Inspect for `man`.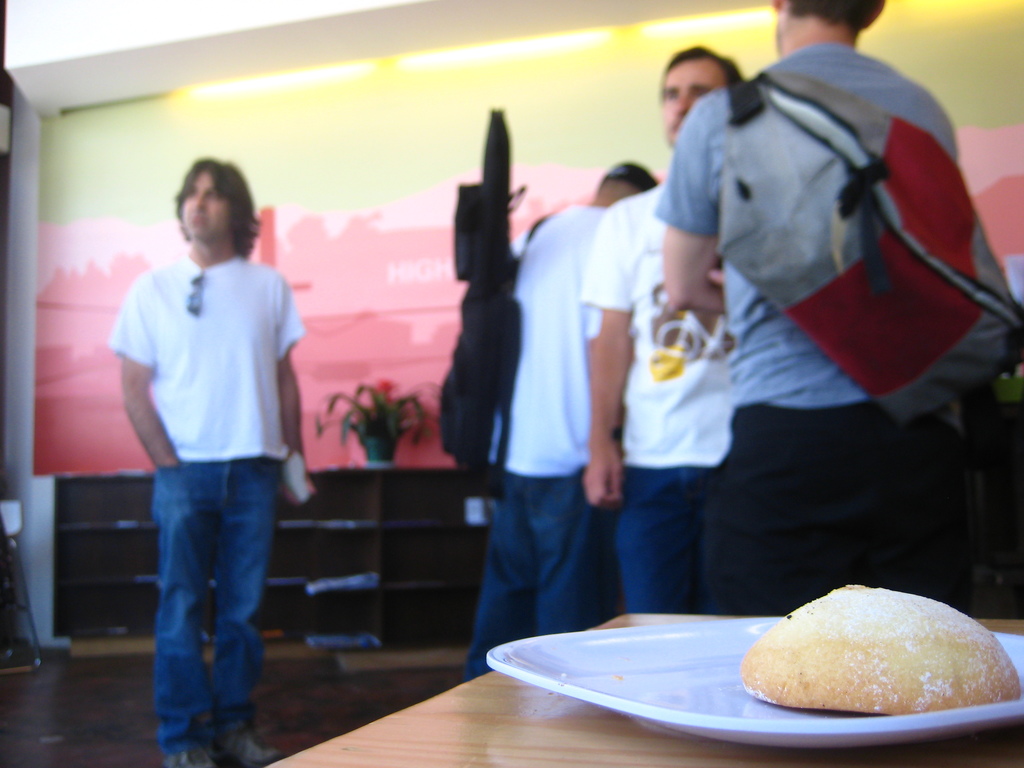
Inspection: {"left": 479, "top": 157, "right": 662, "bottom": 683}.
